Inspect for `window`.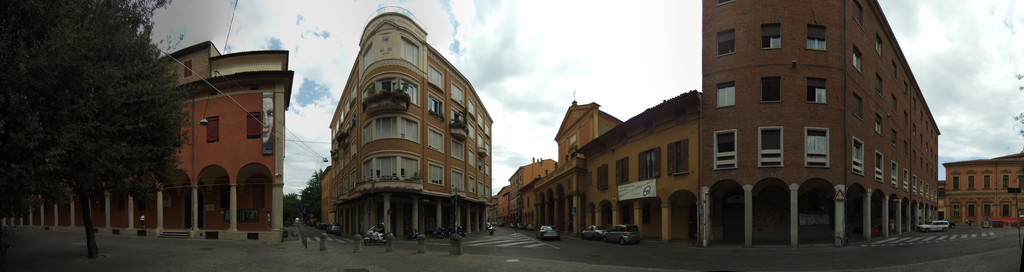
Inspection: 477 157 483 172.
